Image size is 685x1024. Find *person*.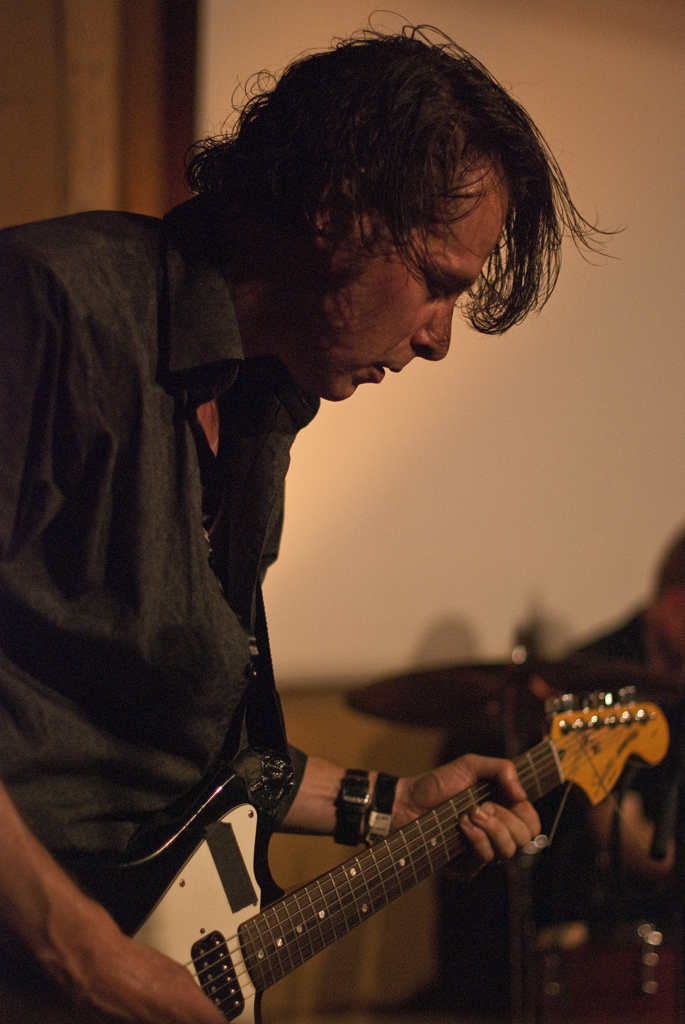
select_region(0, 17, 548, 1023).
